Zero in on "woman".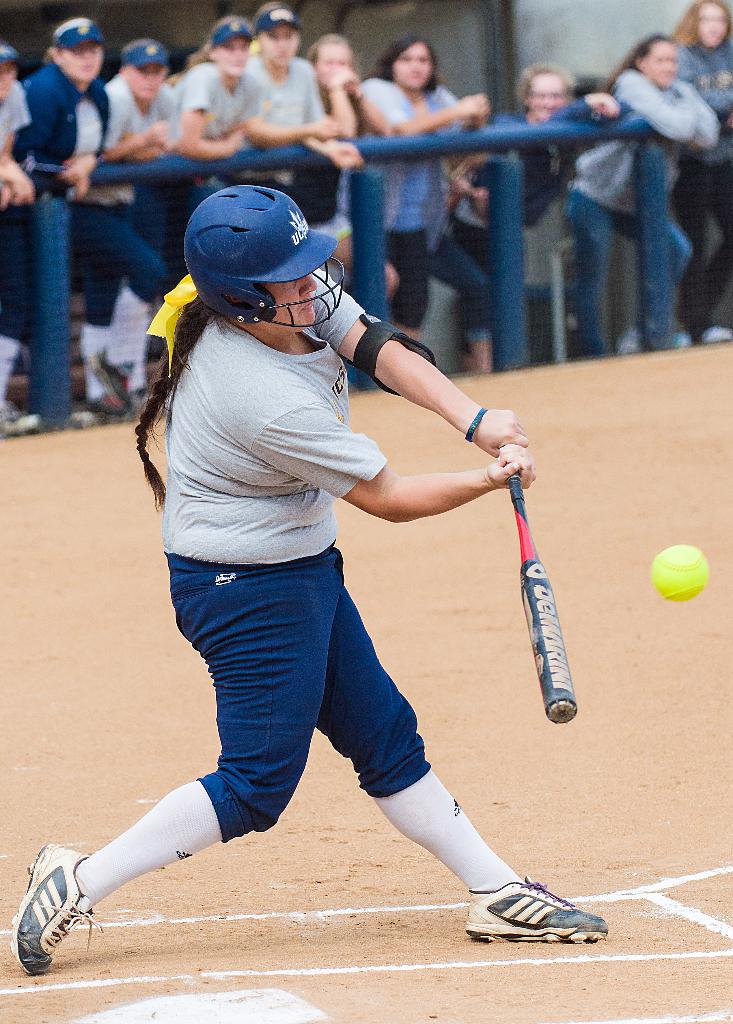
Zeroed in: {"x1": 280, "y1": 24, "x2": 360, "y2": 283}.
